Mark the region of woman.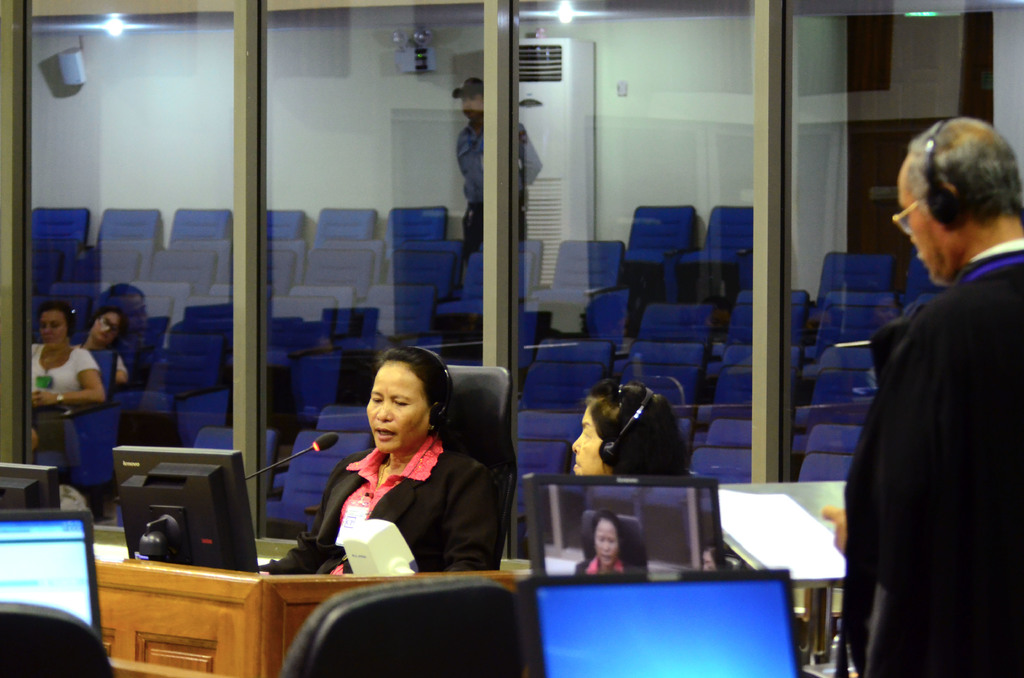
Region: 298:348:503:592.
